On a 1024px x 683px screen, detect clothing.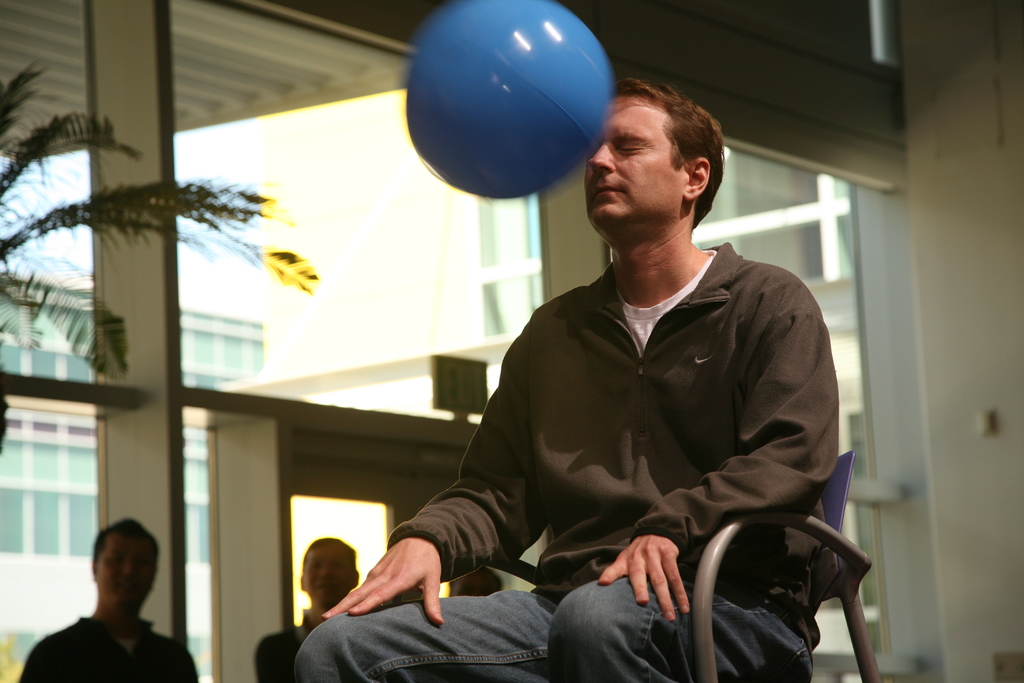
bbox=[257, 609, 325, 682].
